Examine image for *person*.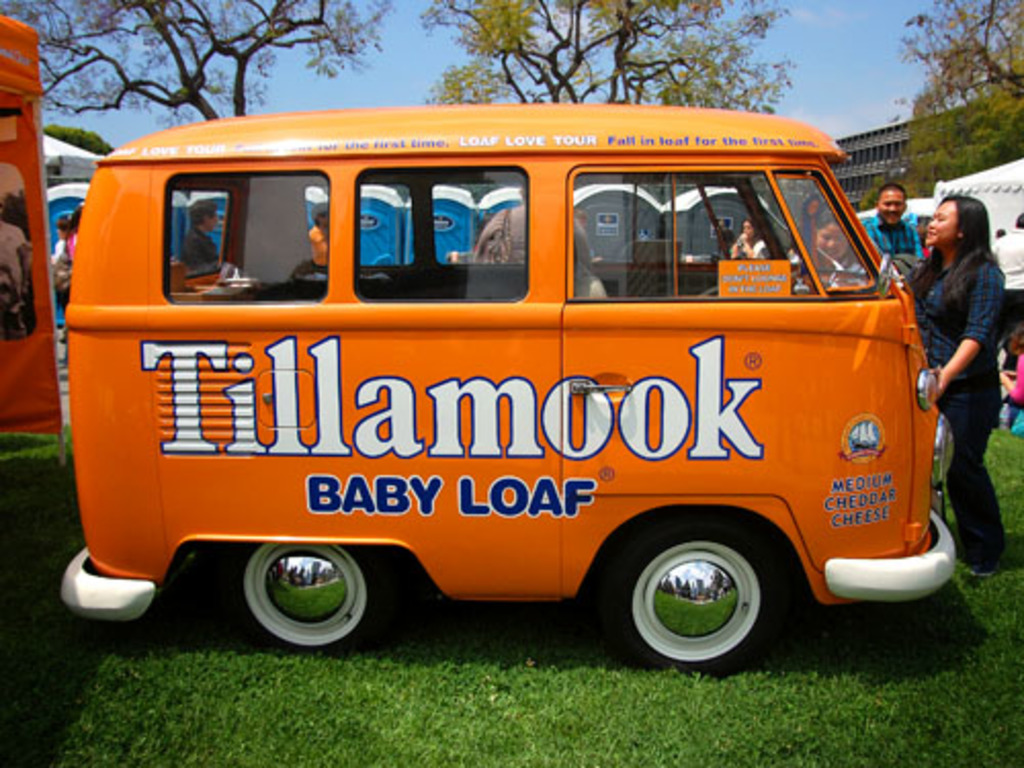
Examination result: 182 197 227 274.
